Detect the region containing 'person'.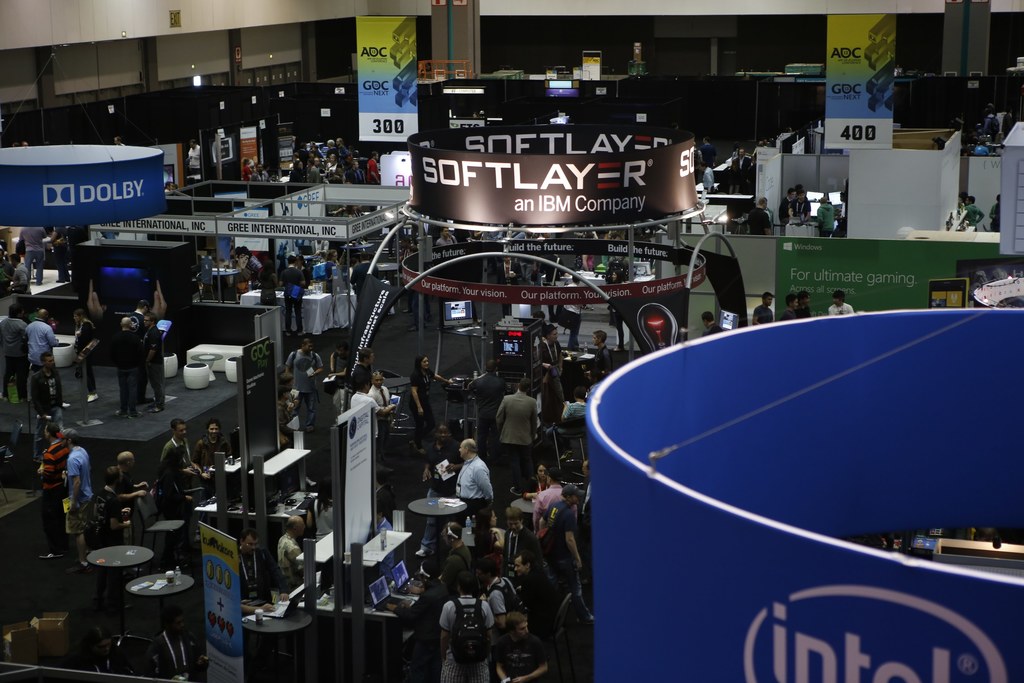
BBox(153, 418, 199, 509).
